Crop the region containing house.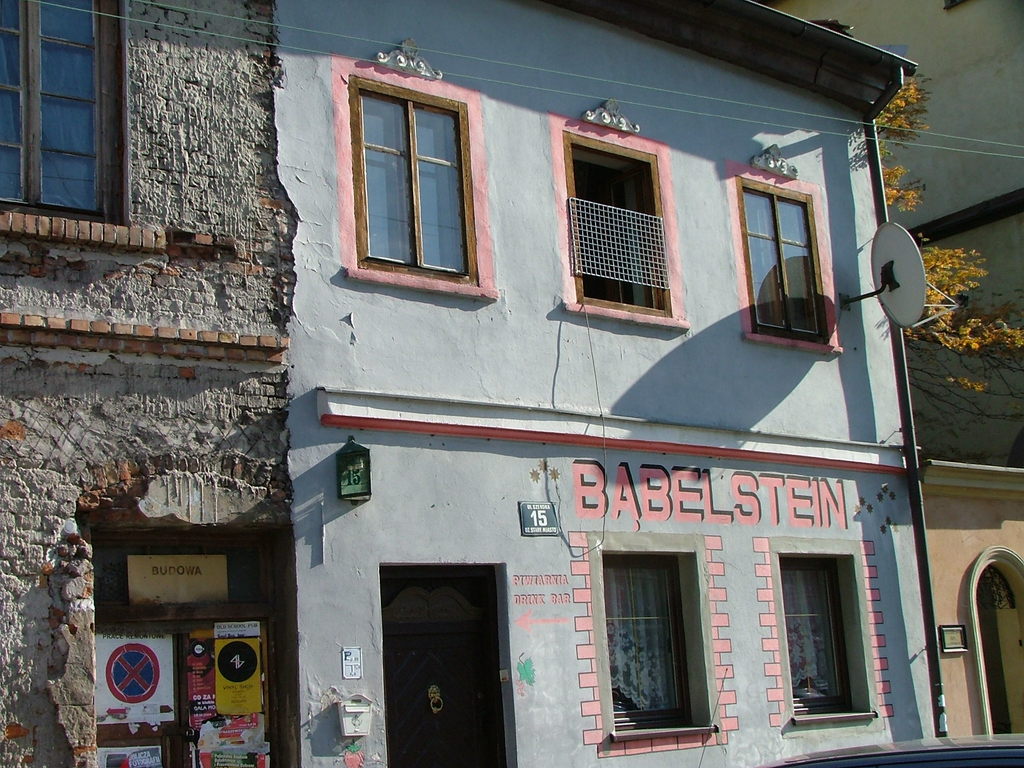
Crop region: (0,0,943,767).
